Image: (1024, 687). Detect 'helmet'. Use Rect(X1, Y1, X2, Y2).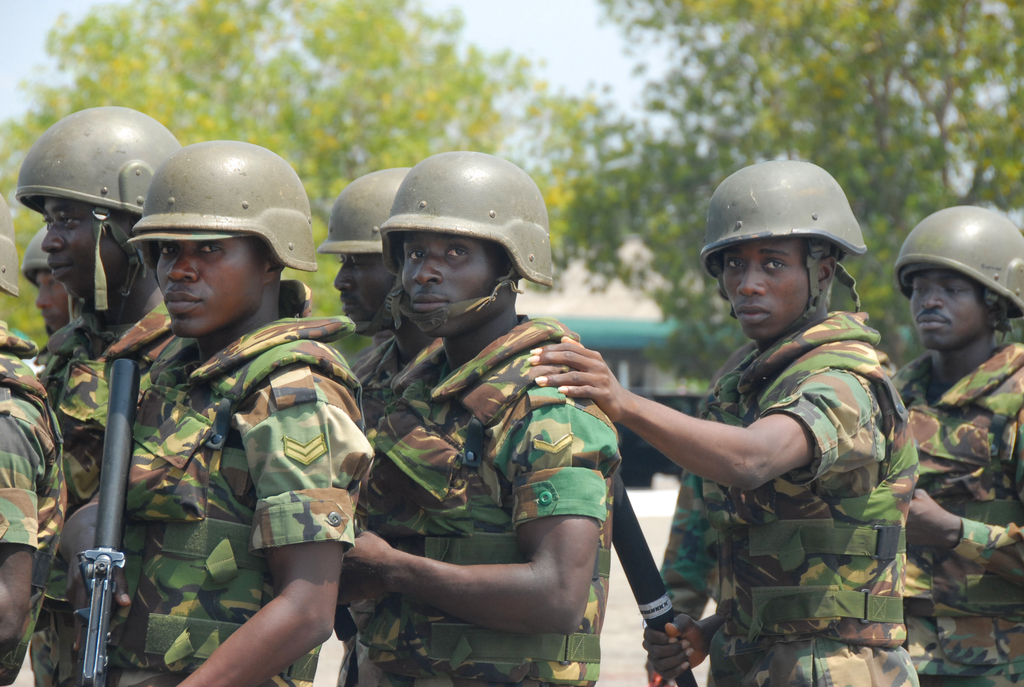
Rect(891, 202, 1023, 341).
